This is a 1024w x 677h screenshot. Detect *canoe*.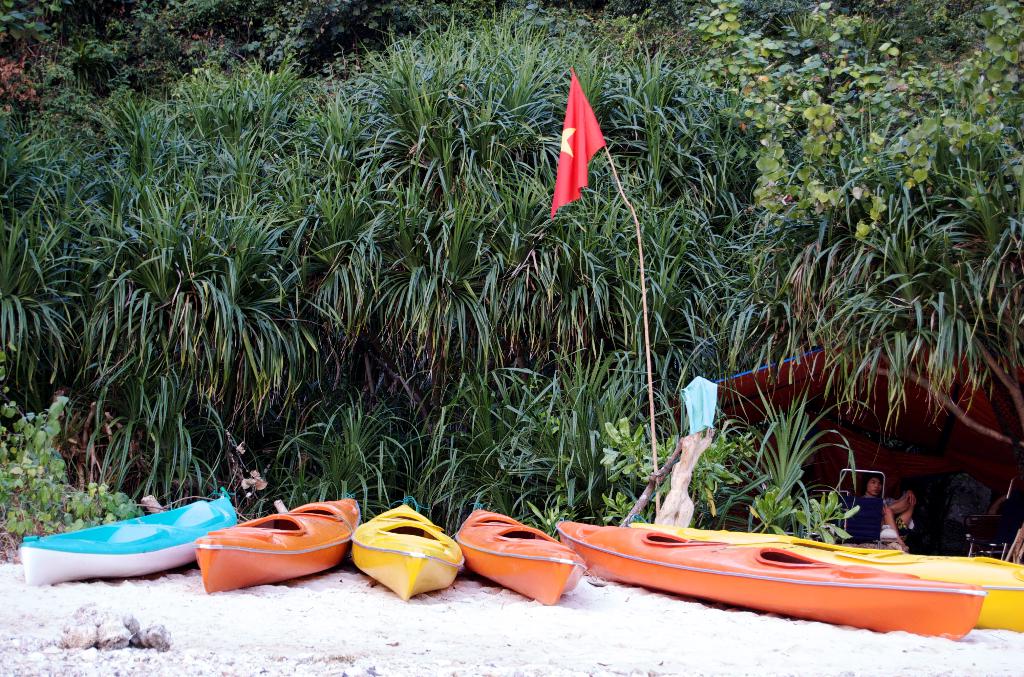
{"left": 348, "top": 507, "right": 465, "bottom": 598}.
